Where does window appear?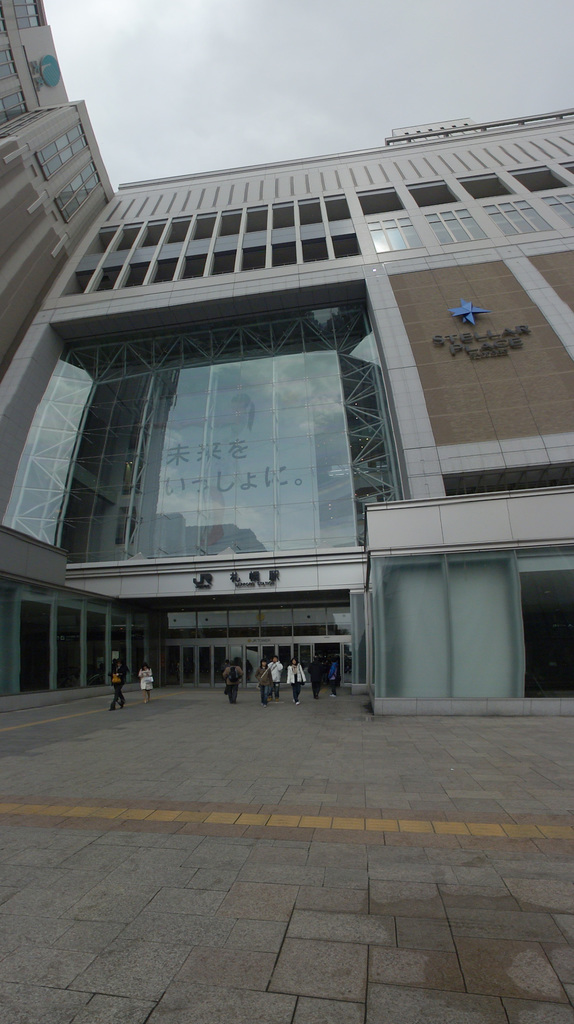
Appears at {"left": 178, "top": 250, "right": 208, "bottom": 282}.
